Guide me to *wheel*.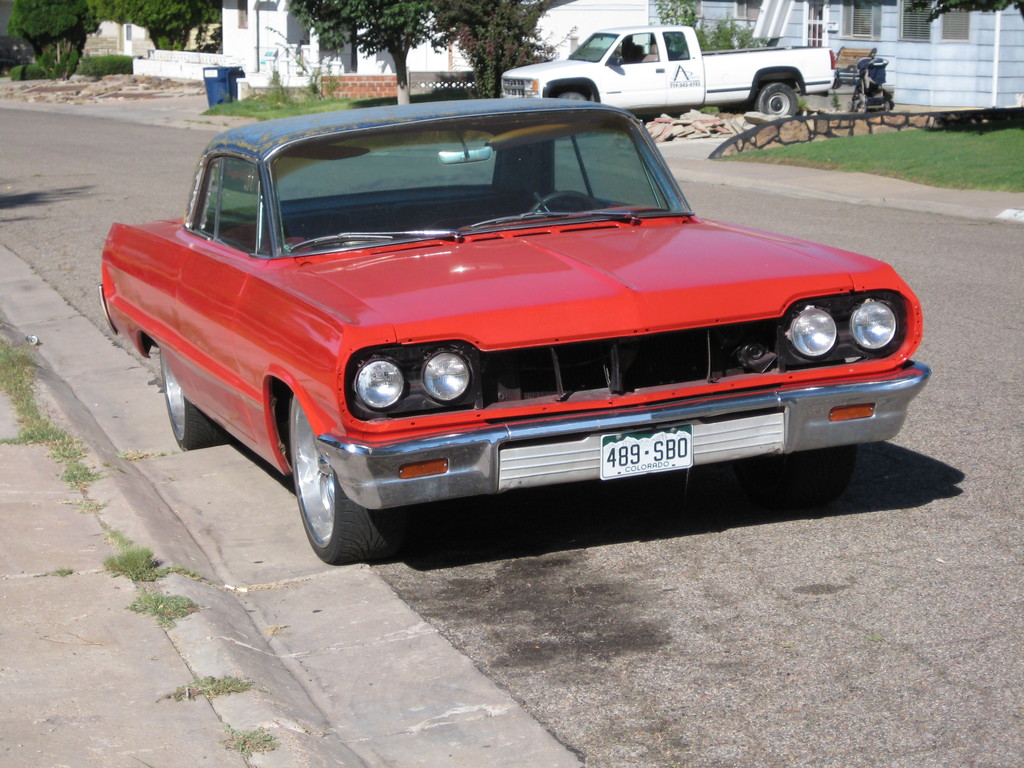
Guidance: (left=163, top=351, right=229, bottom=451).
